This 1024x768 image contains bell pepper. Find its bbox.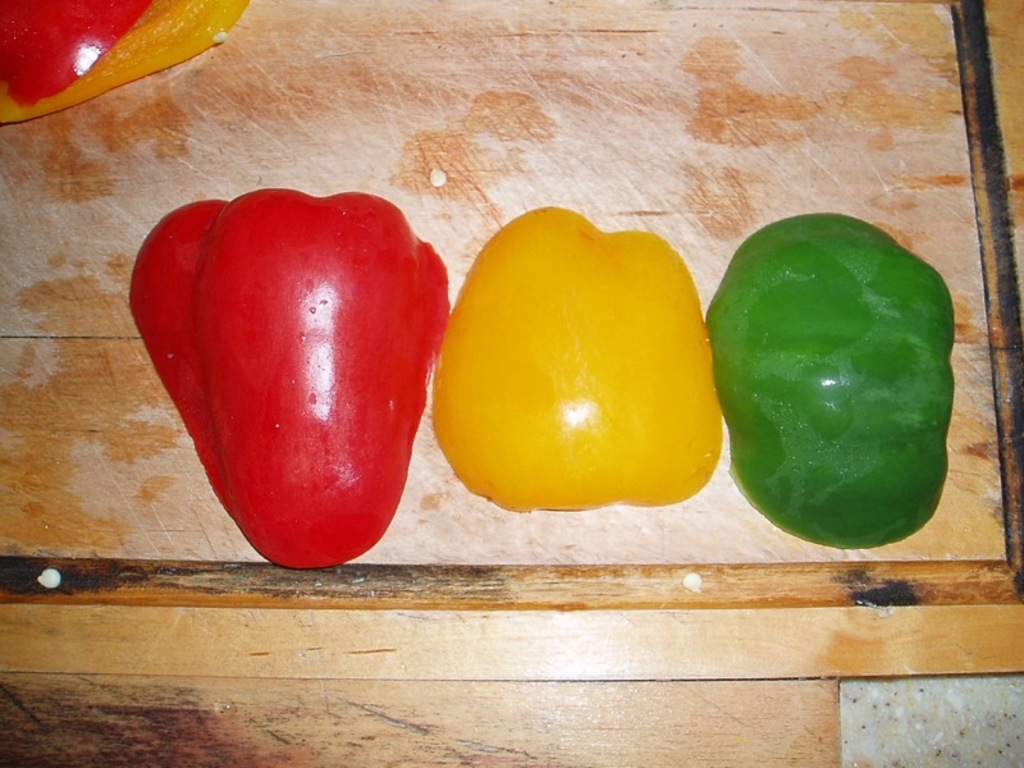
[707,214,954,554].
